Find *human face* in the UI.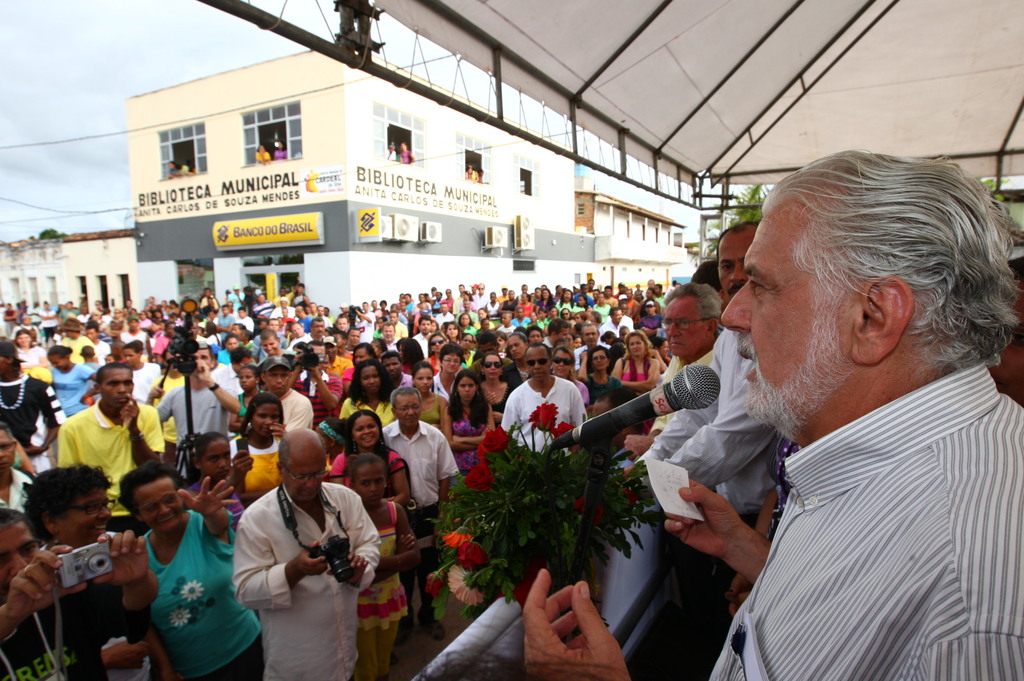
UI element at BBox(203, 438, 232, 476).
